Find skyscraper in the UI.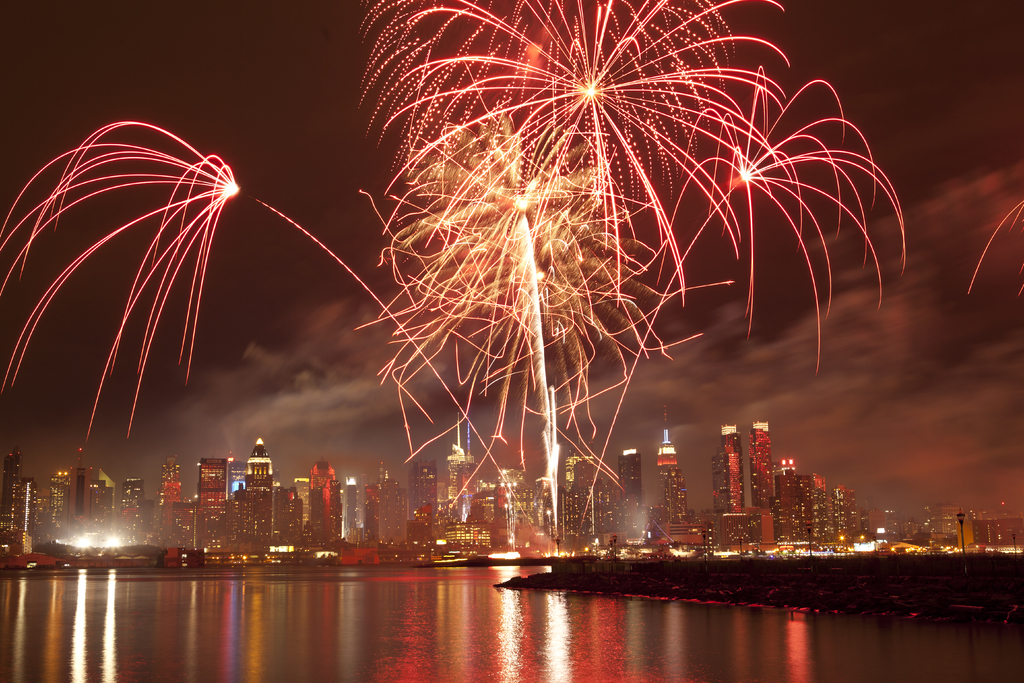
UI element at 713, 420, 808, 537.
